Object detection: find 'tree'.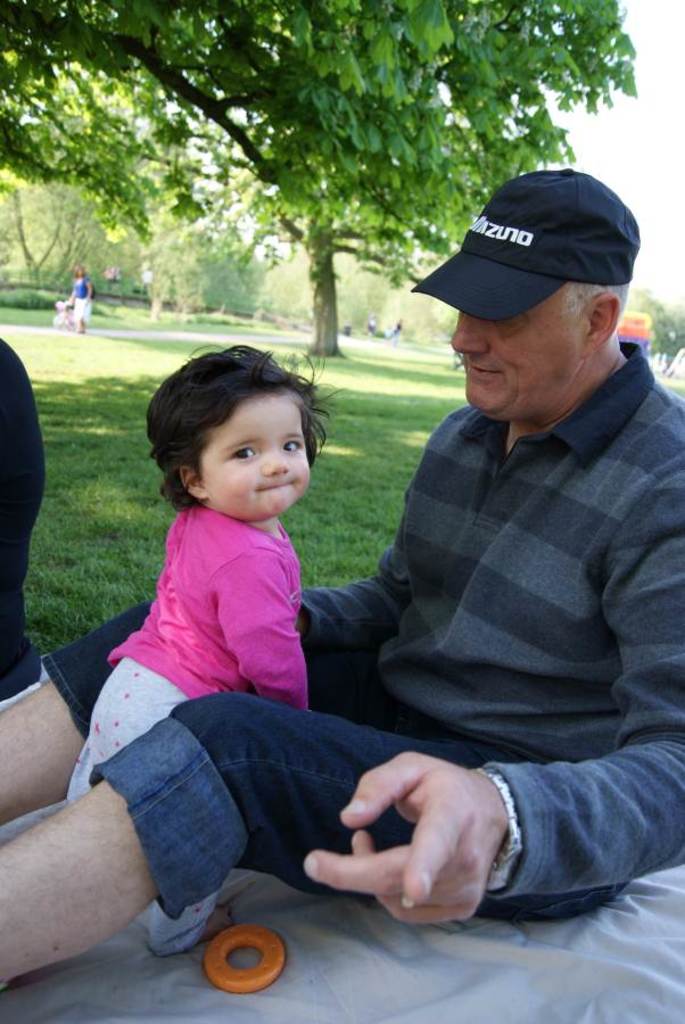
[151,208,264,321].
